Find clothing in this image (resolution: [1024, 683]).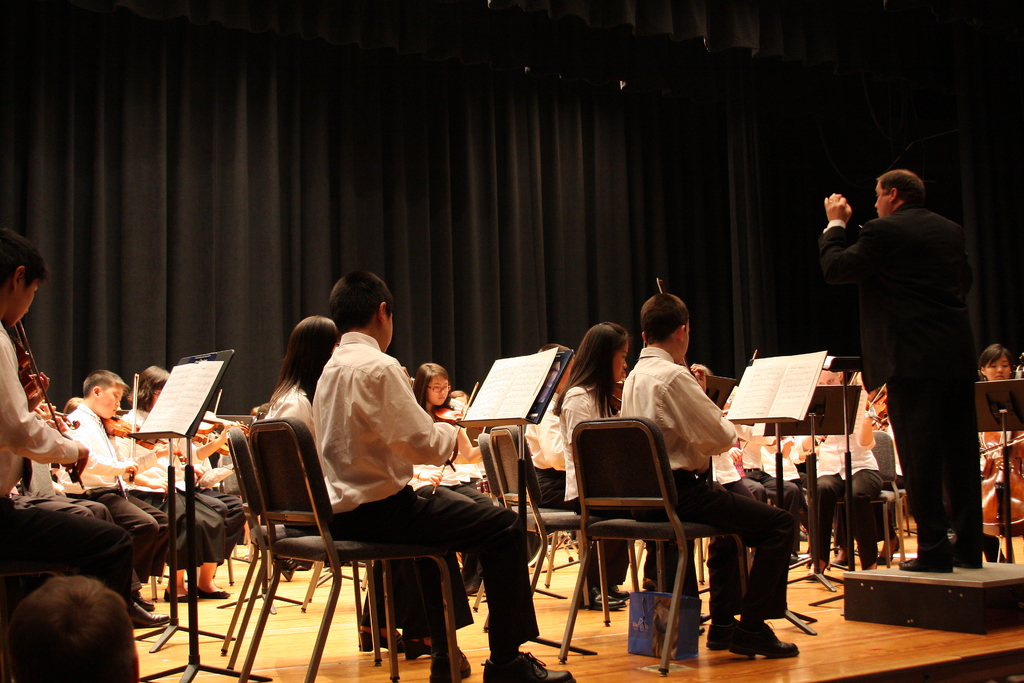
(828,155,987,546).
